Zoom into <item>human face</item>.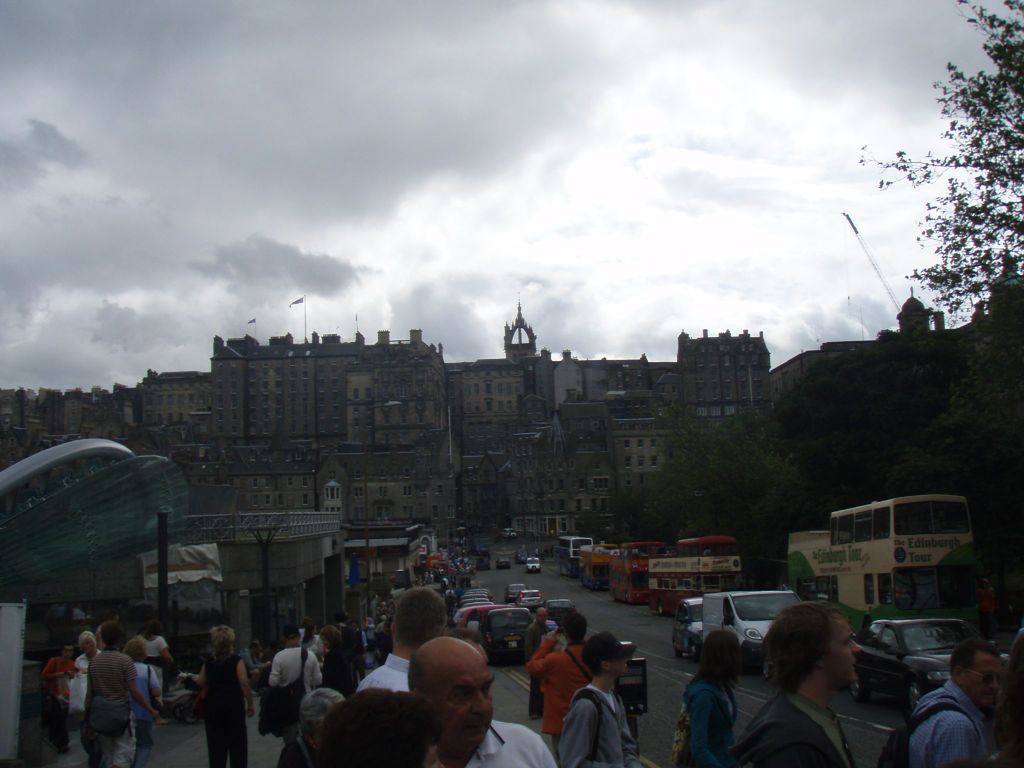
Zoom target: left=425, top=660, right=496, bottom=749.
